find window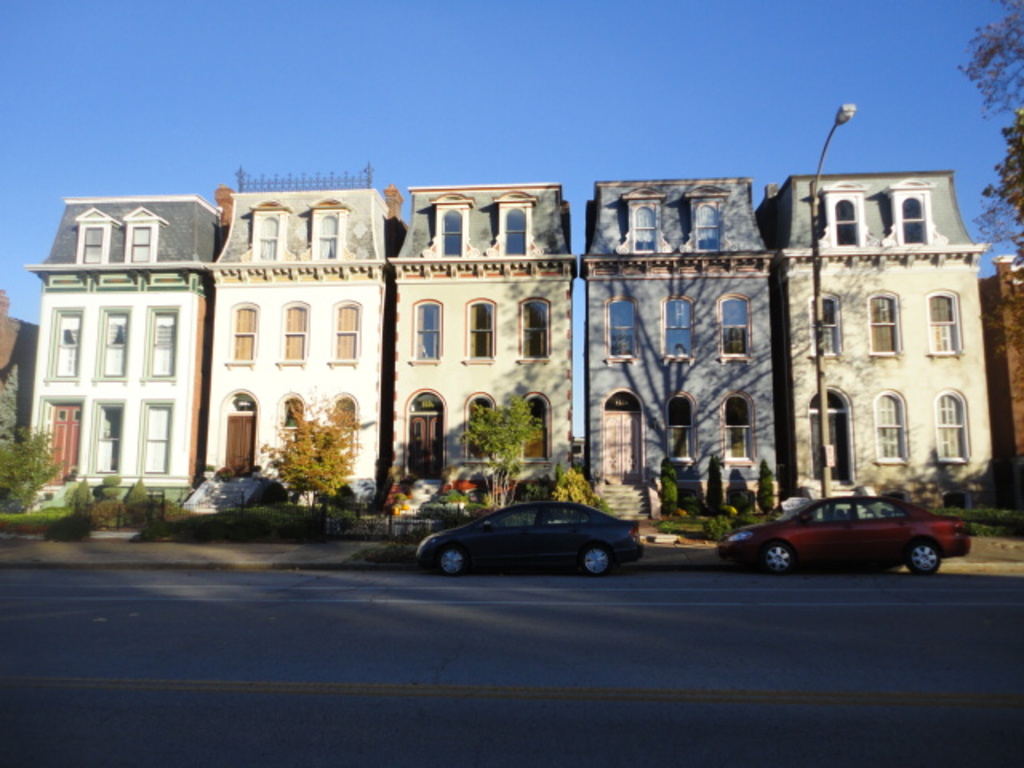
{"left": 280, "top": 390, "right": 309, "bottom": 469}
